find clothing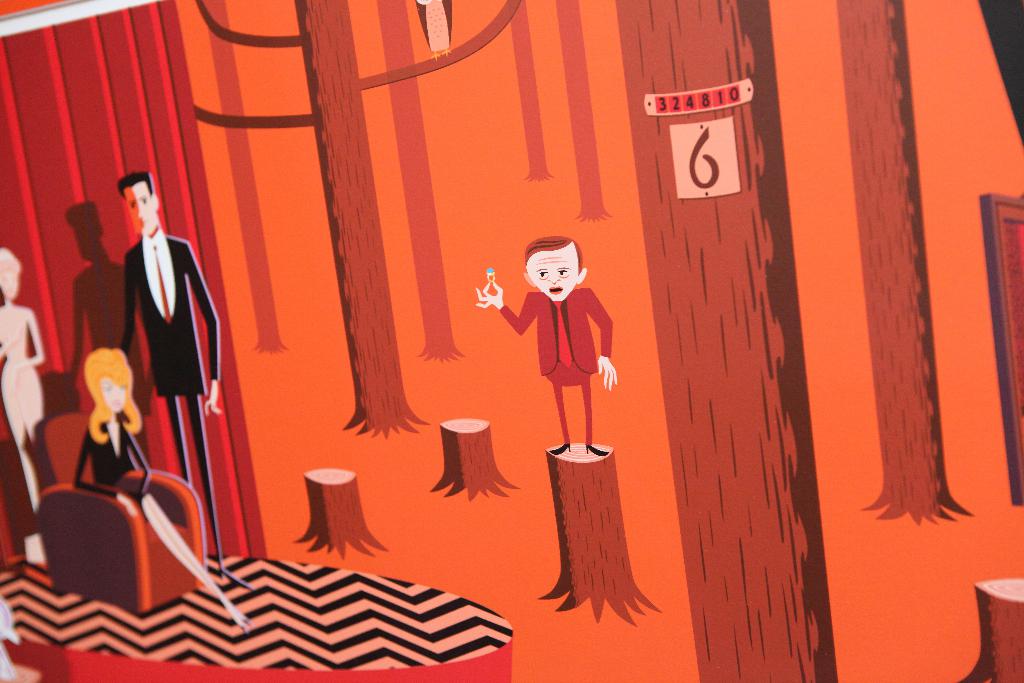
522, 279, 611, 420
